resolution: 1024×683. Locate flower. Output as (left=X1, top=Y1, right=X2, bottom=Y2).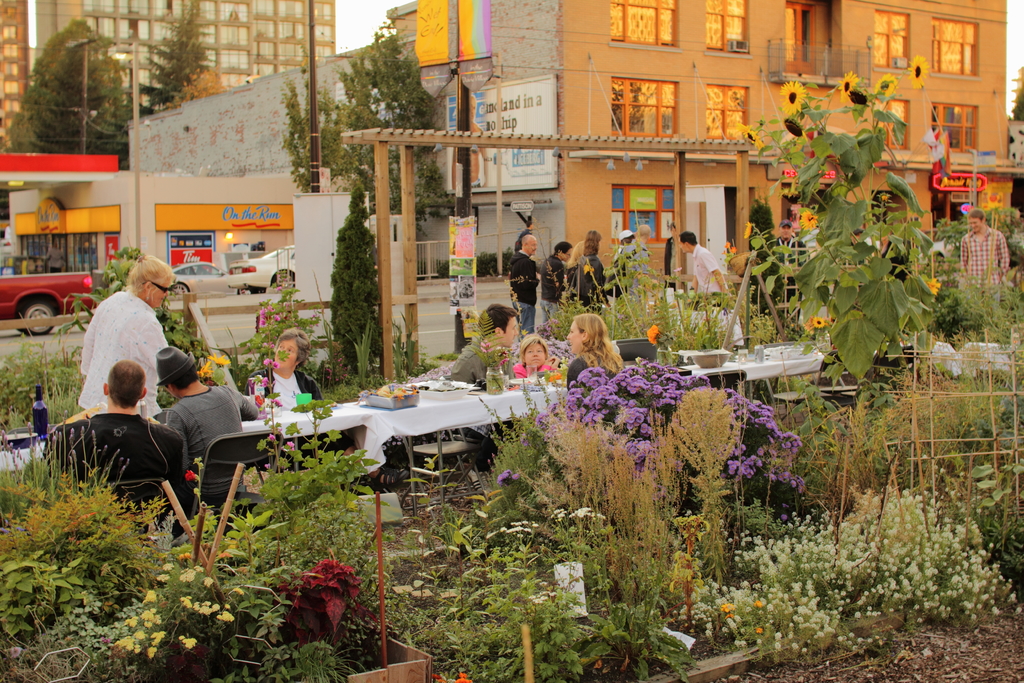
(left=842, top=71, right=868, bottom=101).
